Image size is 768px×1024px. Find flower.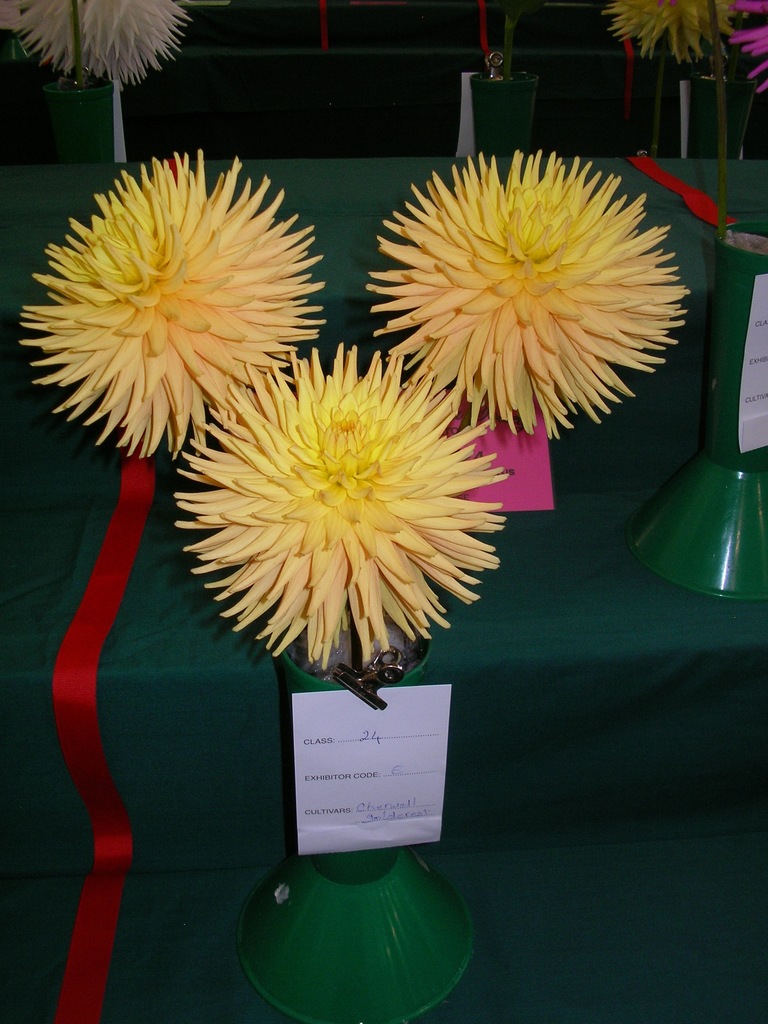
pyautogui.locateOnScreen(604, 0, 737, 56).
